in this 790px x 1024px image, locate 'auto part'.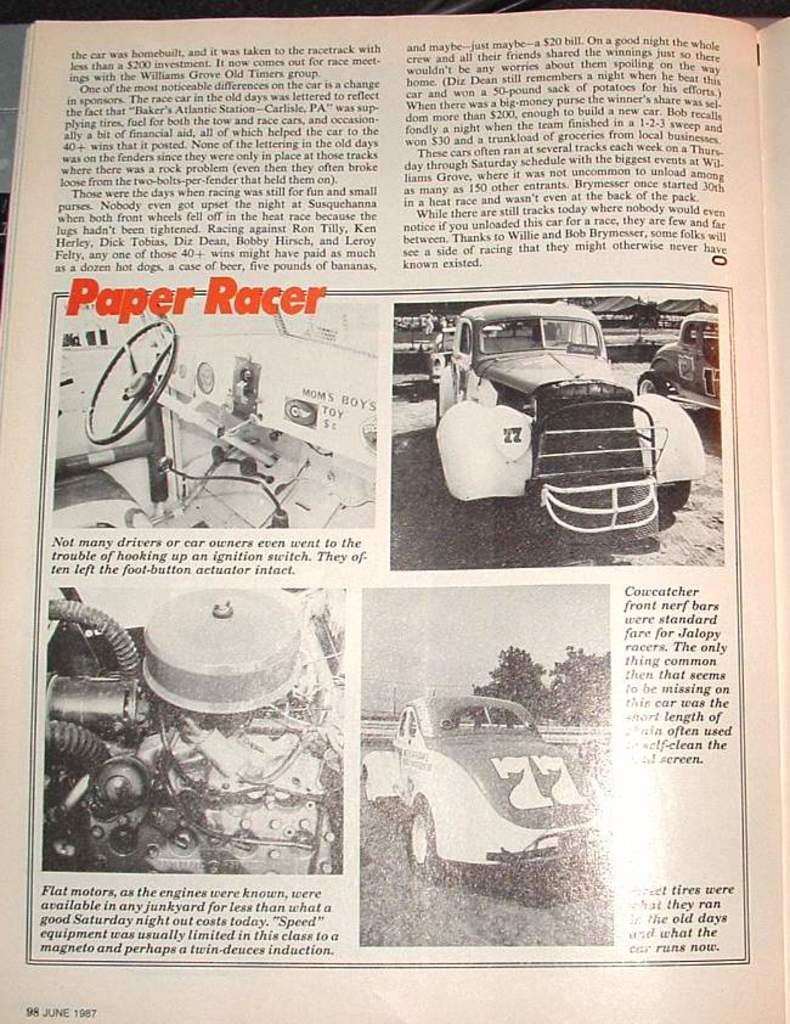
Bounding box: l=85, t=319, r=180, b=444.
